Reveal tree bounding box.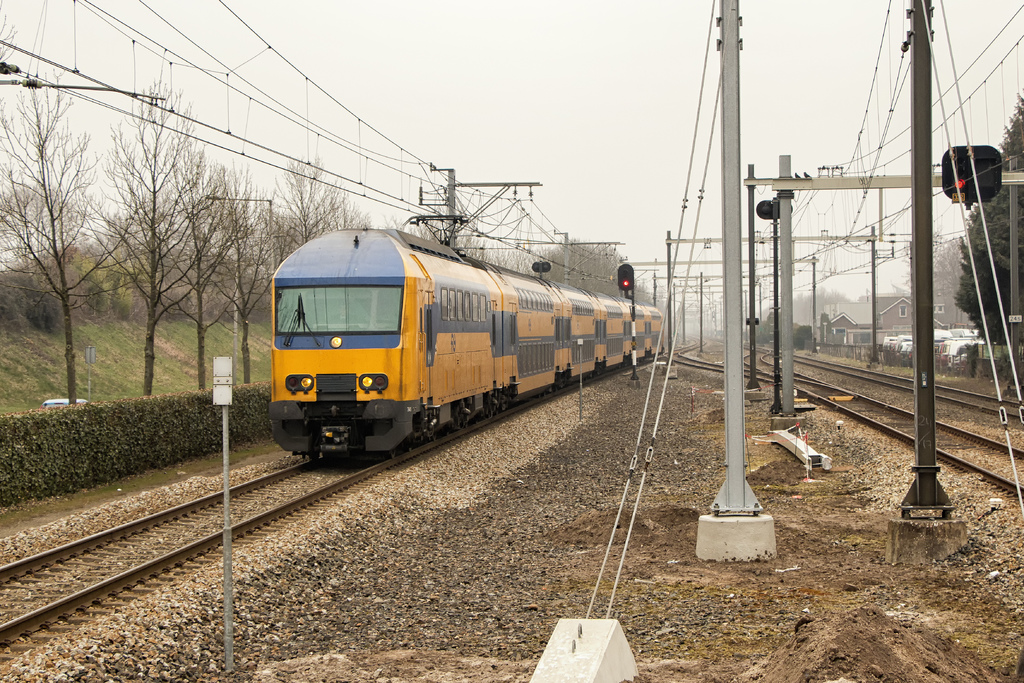
Revealed: <box>947,96,1023,356</box>.
